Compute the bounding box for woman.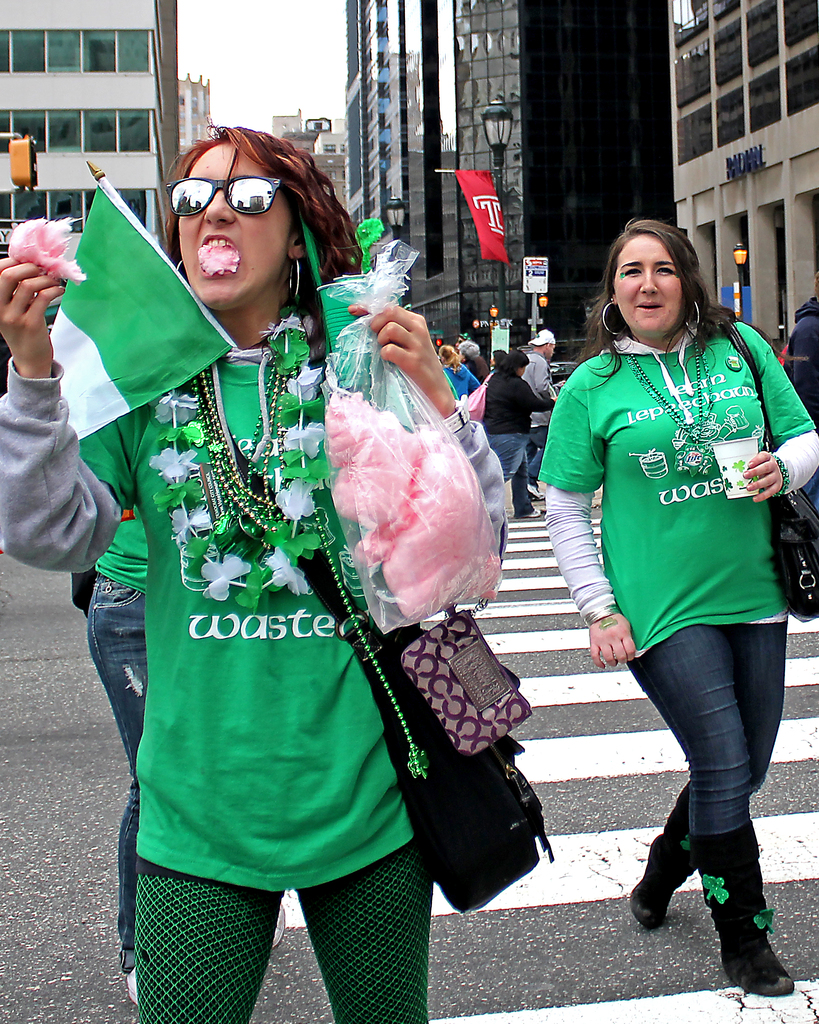
left=481, top=350, right=557, bottom=518.
